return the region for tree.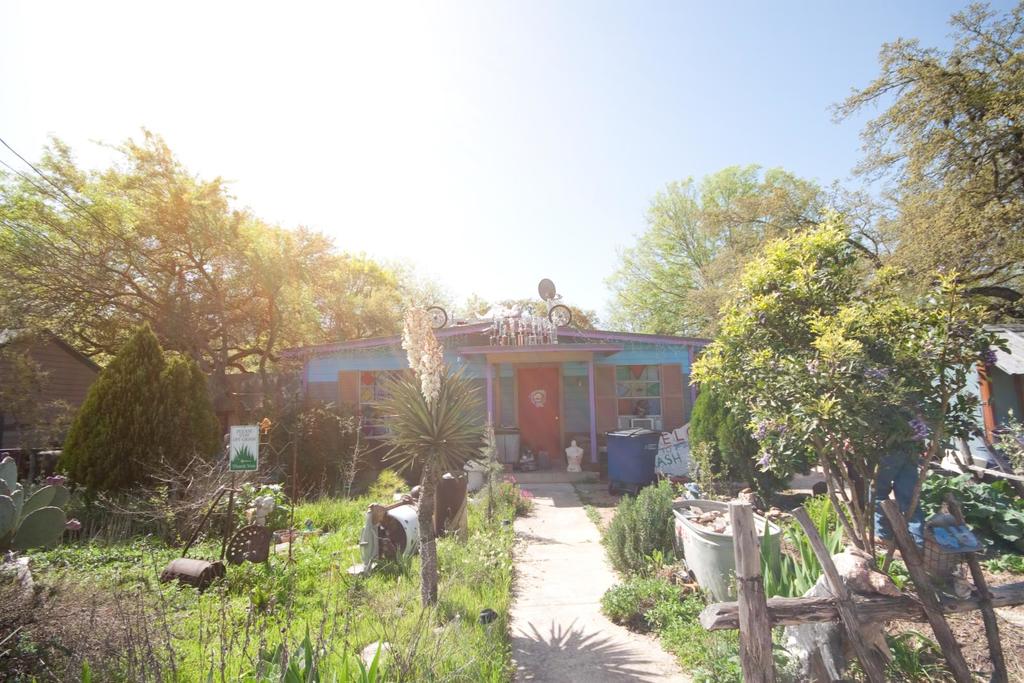
(465, 297, 596, 325).
